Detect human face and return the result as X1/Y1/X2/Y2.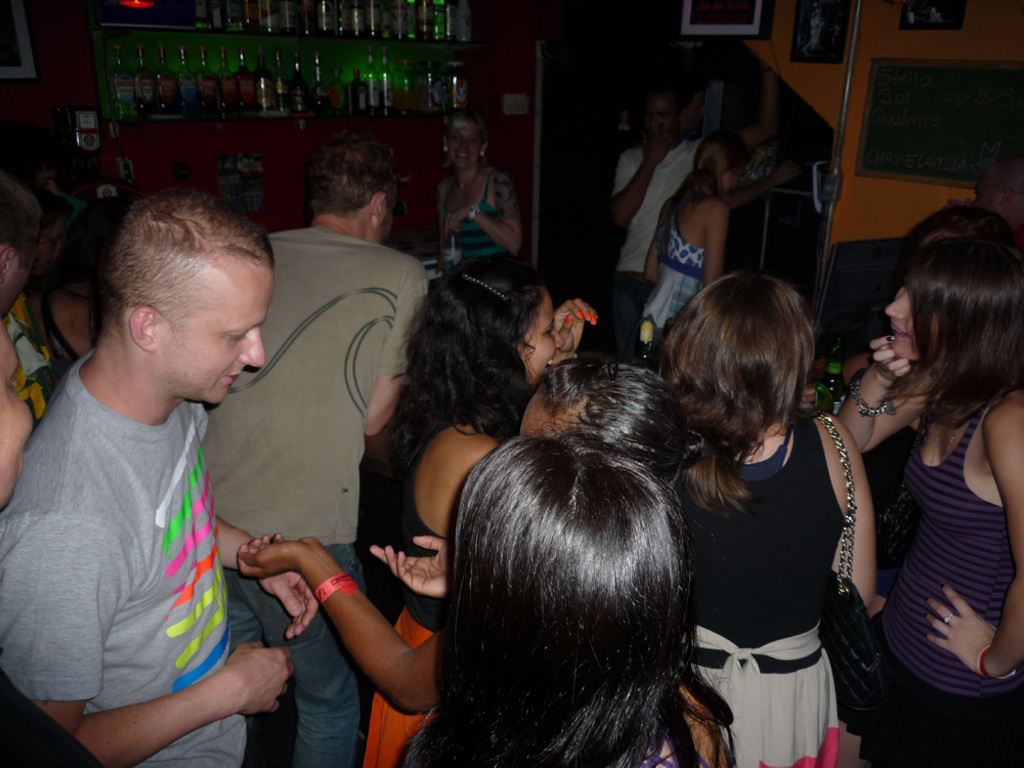
0/322/37/515.
